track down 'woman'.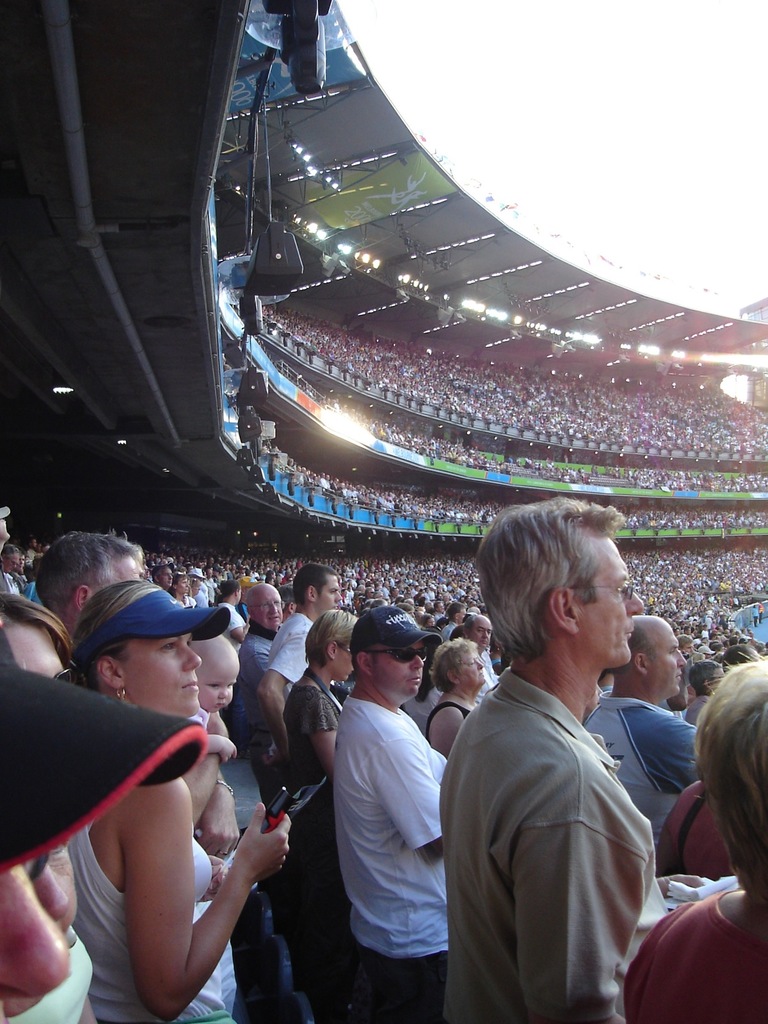
Tracked to rect(207, 578, 254, 650).
